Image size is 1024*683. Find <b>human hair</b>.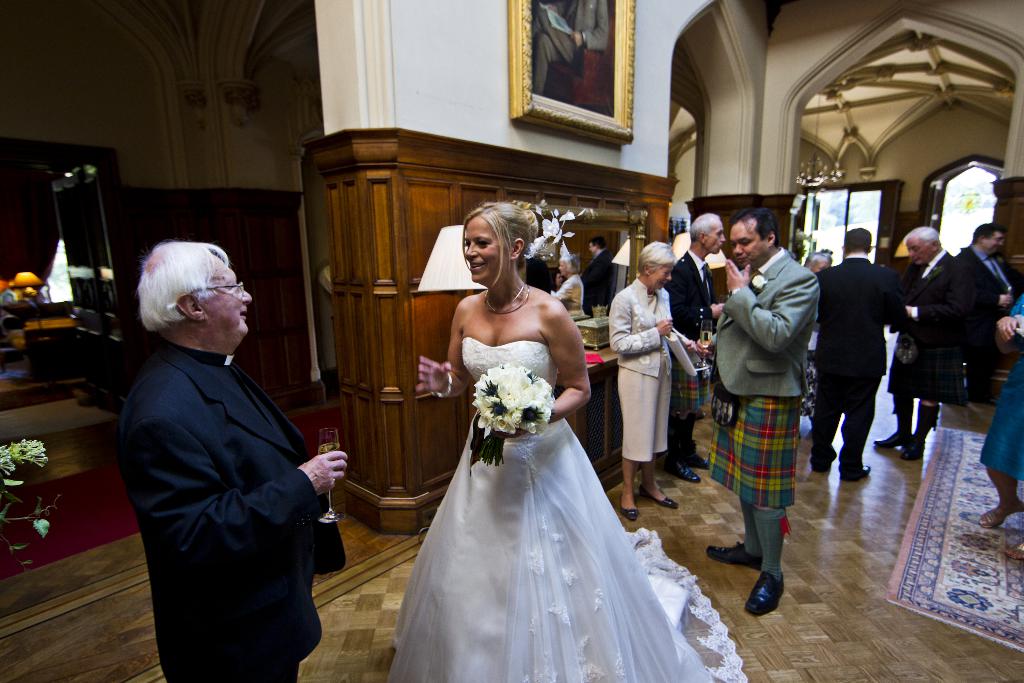
[x1=640, y1=243, x2=676, y2=277].
